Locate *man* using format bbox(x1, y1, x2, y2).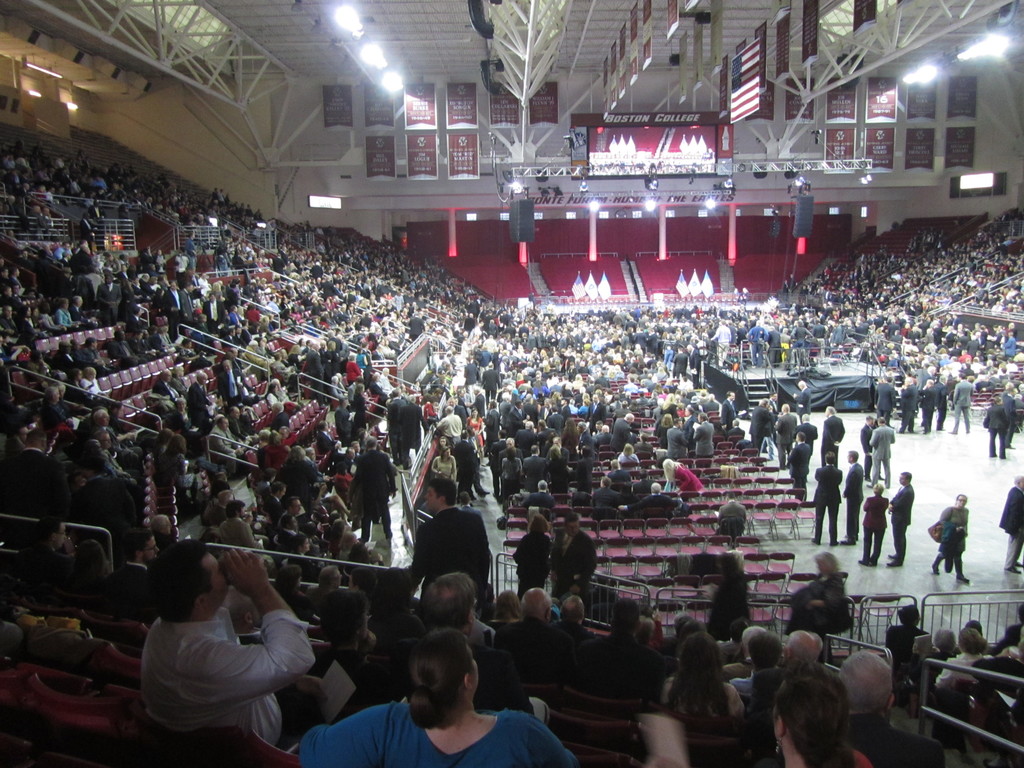
bbox(114, 546, 342, 748).
